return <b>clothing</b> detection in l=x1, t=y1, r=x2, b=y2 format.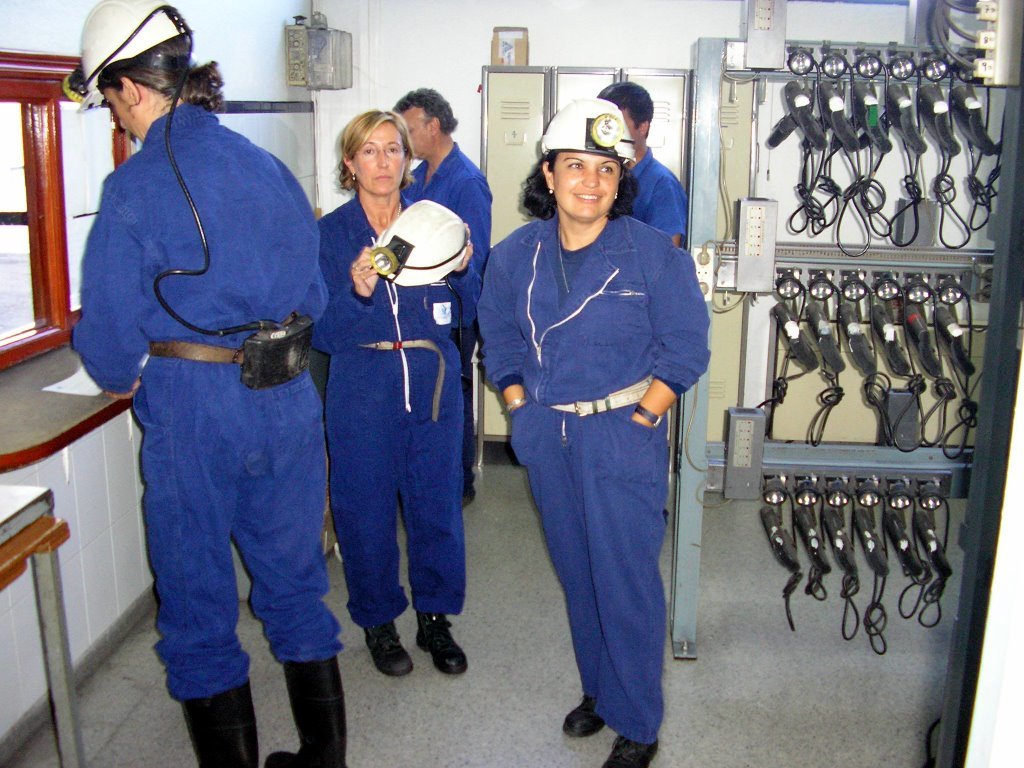
l=482, t=107, r=705, b=721.
